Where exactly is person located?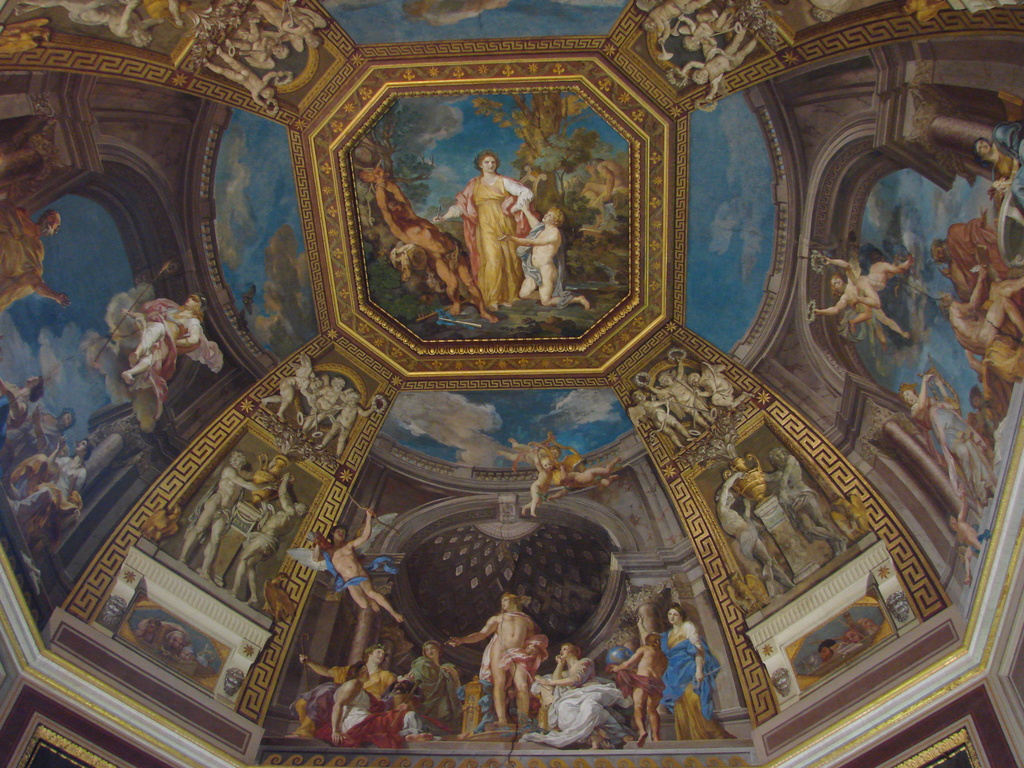
Its bounding box is <box>445,591,553,728</box>.
